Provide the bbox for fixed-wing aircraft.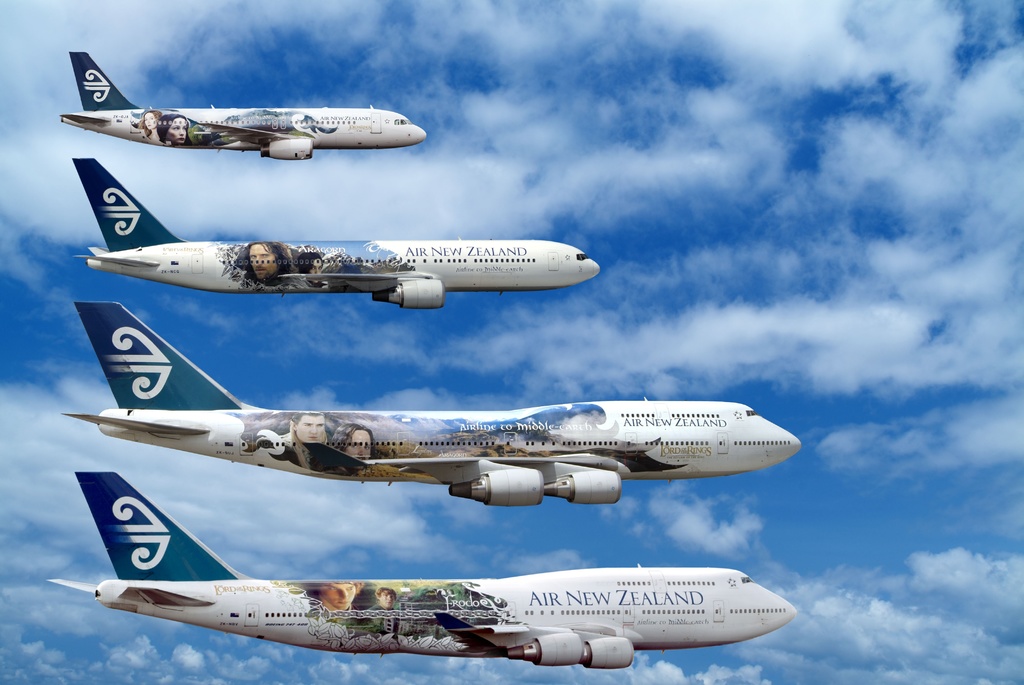
60, 300, 804, 510.
